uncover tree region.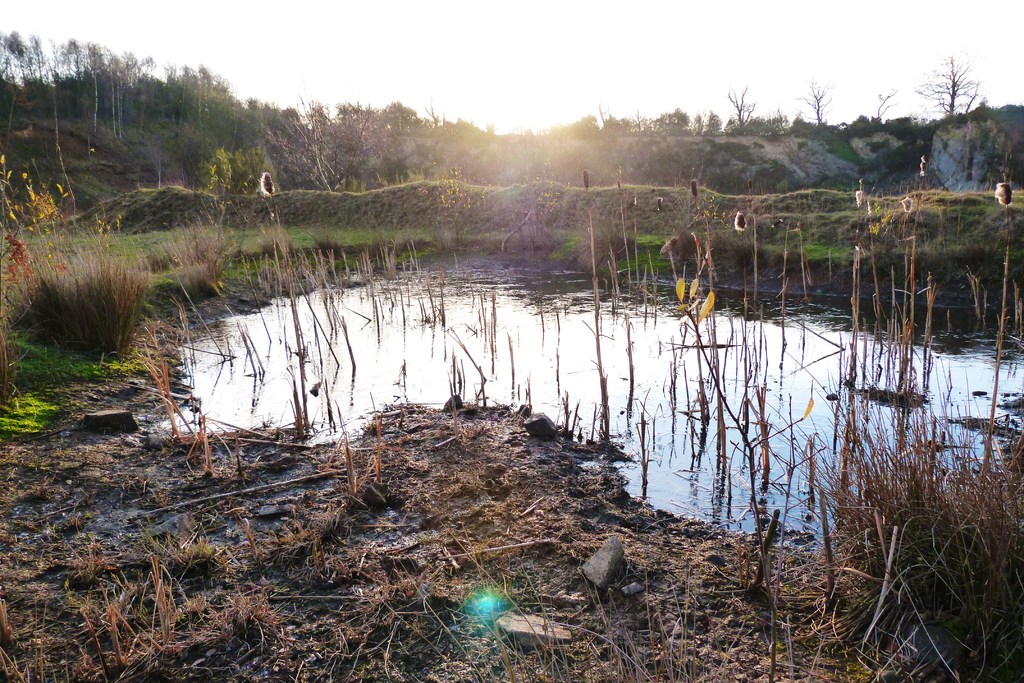
Uncovered: 0:47:231:144.
